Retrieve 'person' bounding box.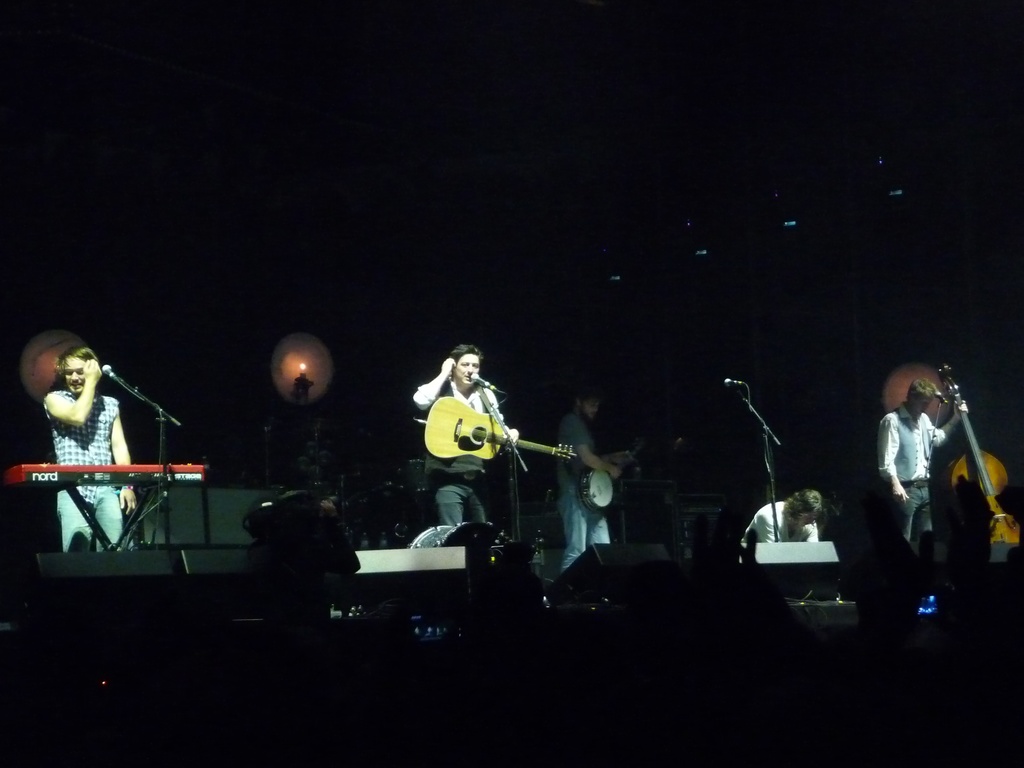
Bounding box: 44, 346, 137, 557.
